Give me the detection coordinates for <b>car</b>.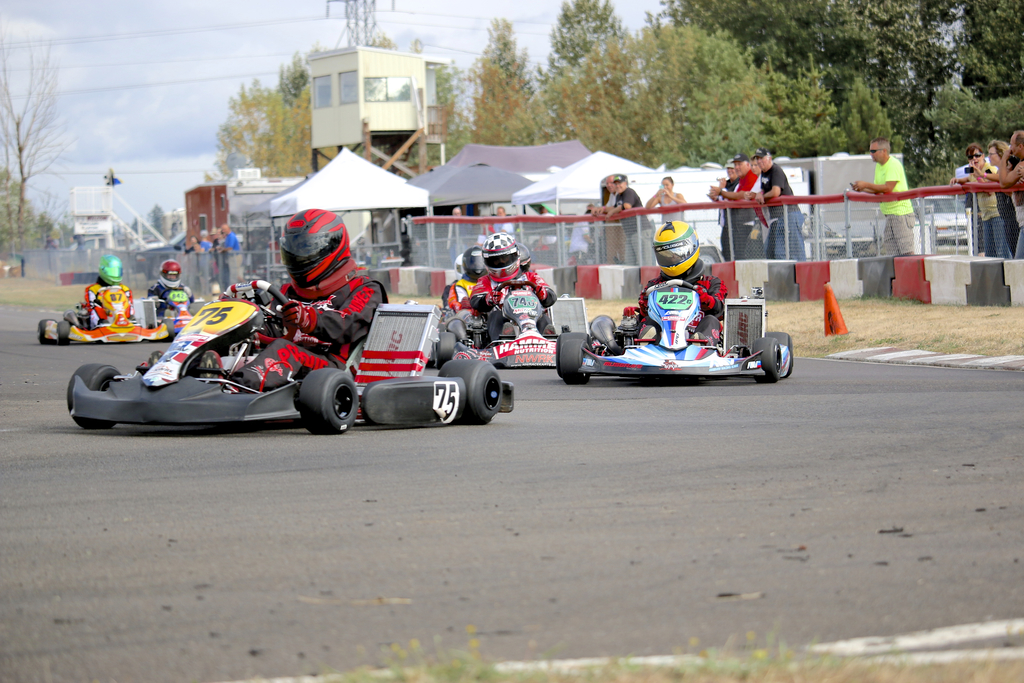
[left=164, top=295, right=193, bottom=335].
